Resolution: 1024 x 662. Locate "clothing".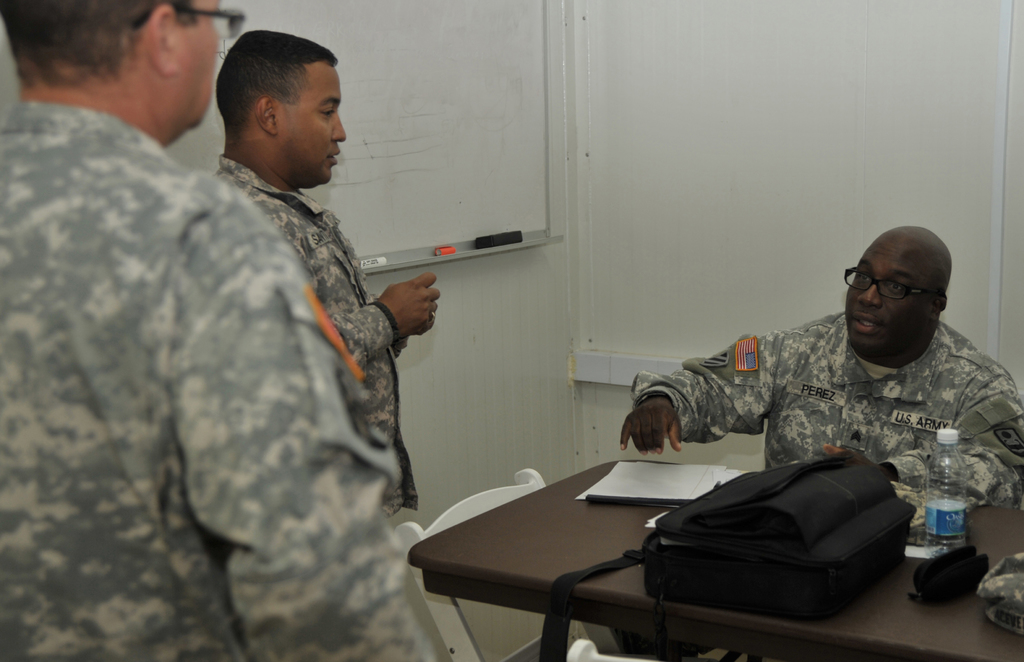
select_region(631, 318, 1023, 512).
